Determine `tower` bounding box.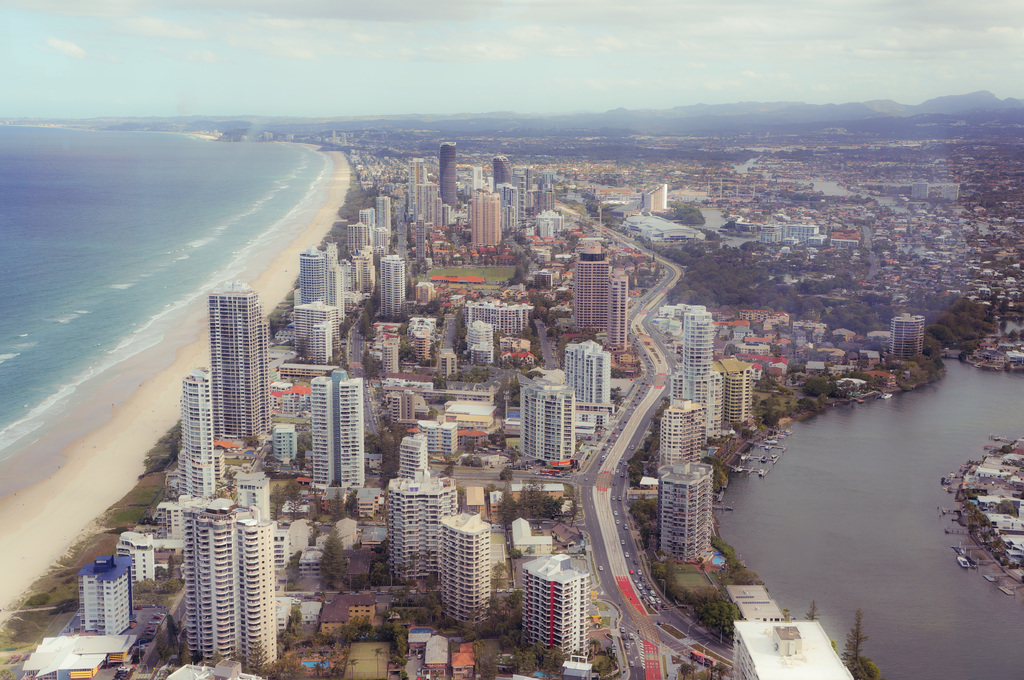
Determined: 442,137,458,221.
